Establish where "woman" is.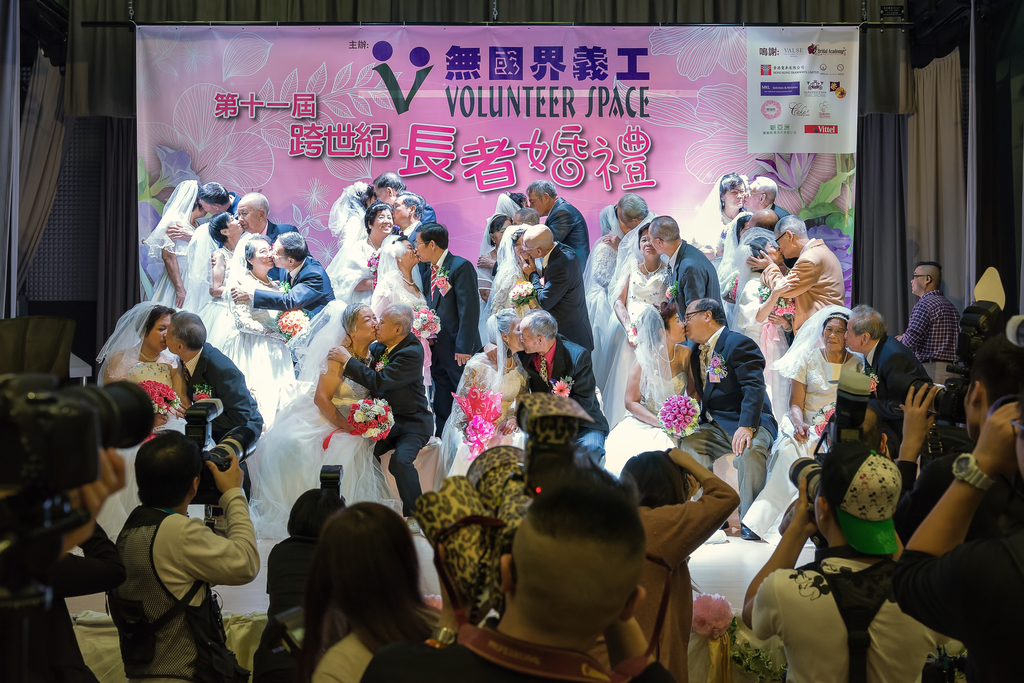
Established at l=310, t=502, r=446, b=682.
